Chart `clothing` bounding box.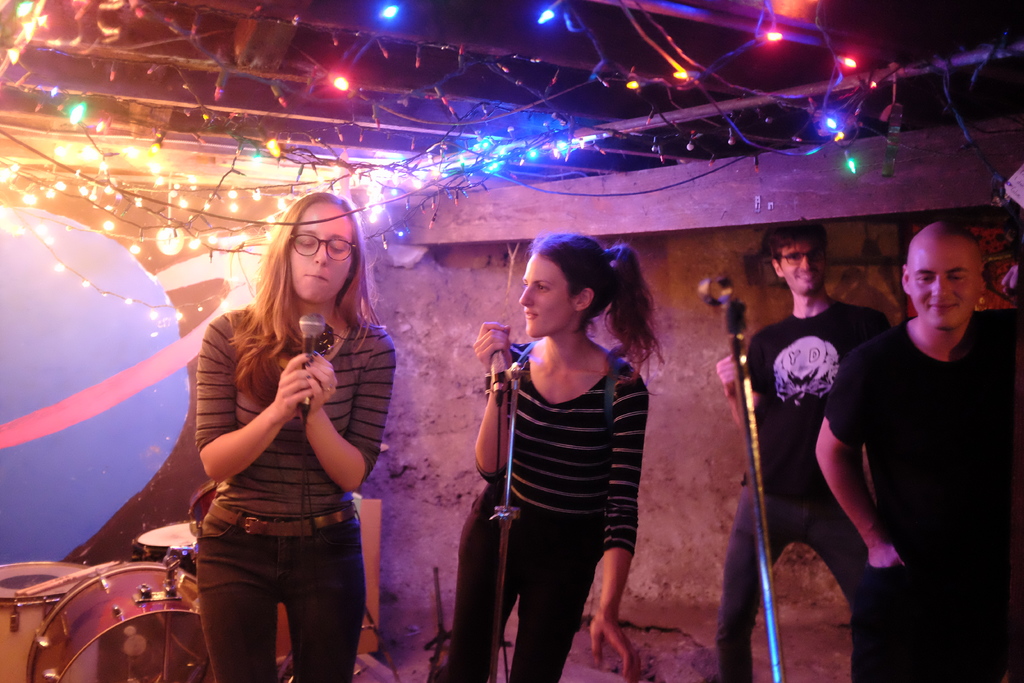
Charted: (195, 306, 396, 682).
